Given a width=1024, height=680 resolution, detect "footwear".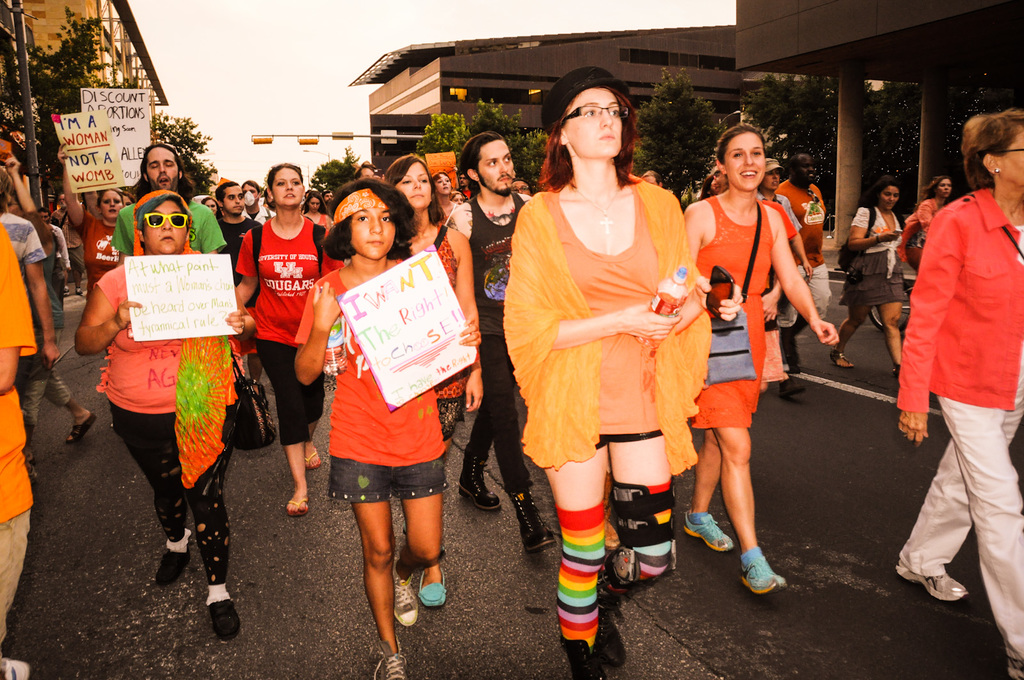
{"left": 895, "top": 560, "right": 968, "bottom": 605}.
